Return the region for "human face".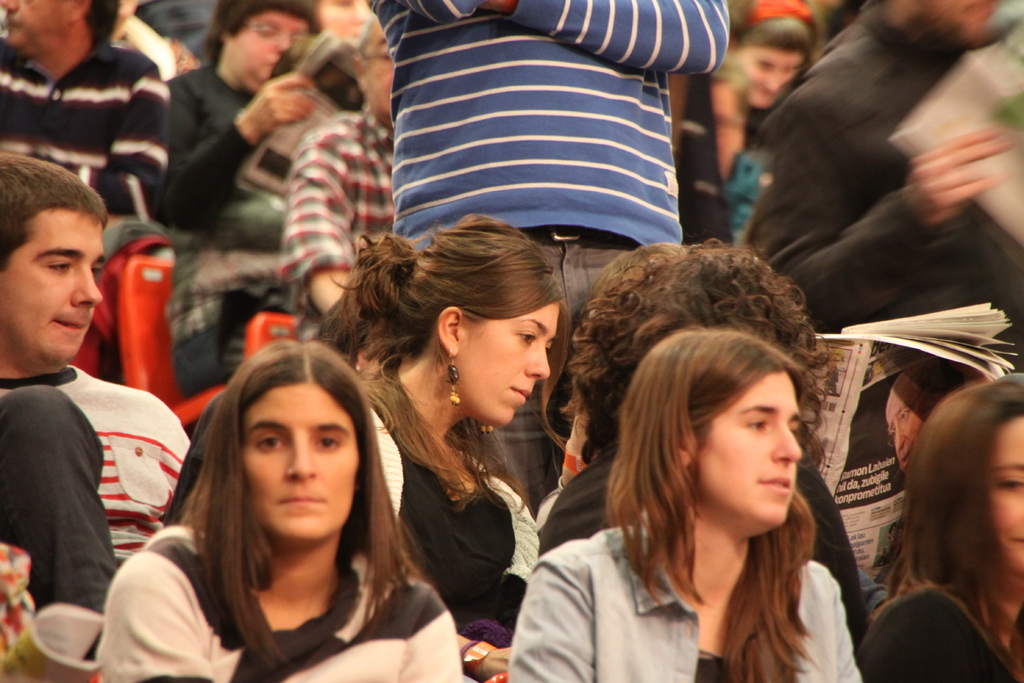
(0, 209, 107, 368).
